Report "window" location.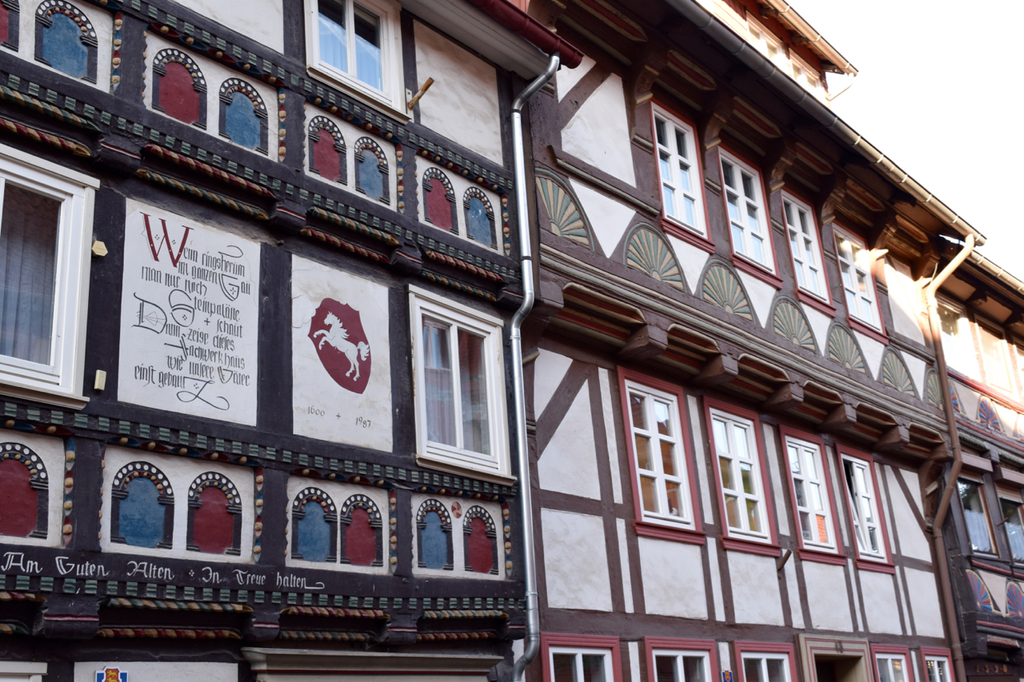
Report: pyautogui.locateOnScreen(643, 636, 721, 681).
